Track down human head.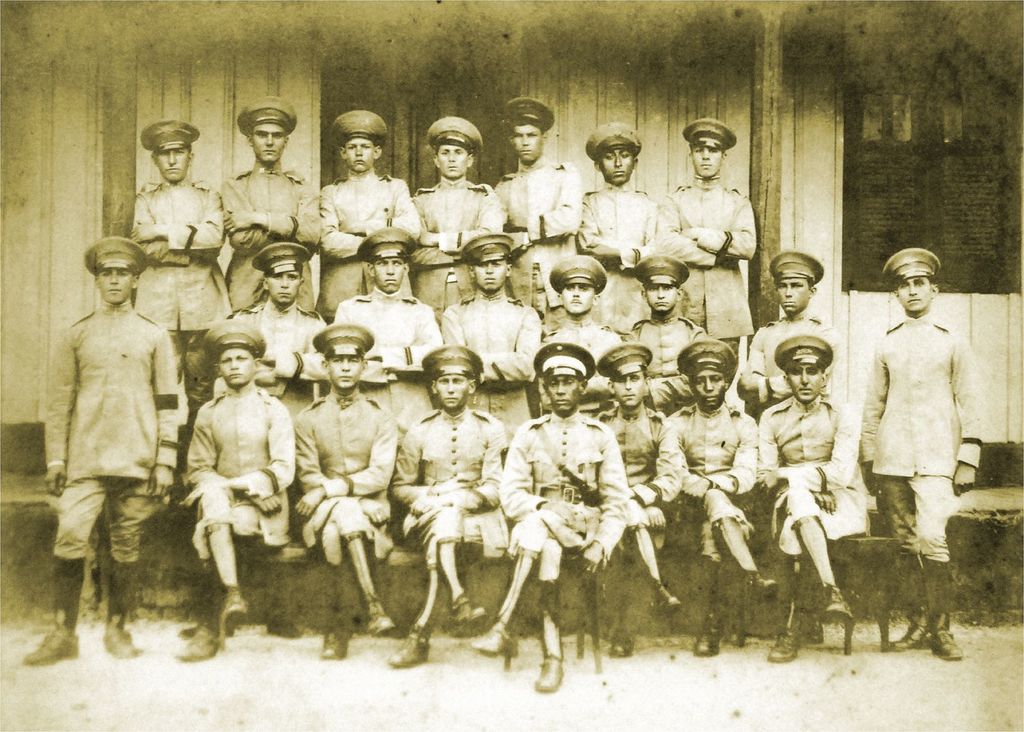
Tracked to box=[248, 244, 310, 308].
